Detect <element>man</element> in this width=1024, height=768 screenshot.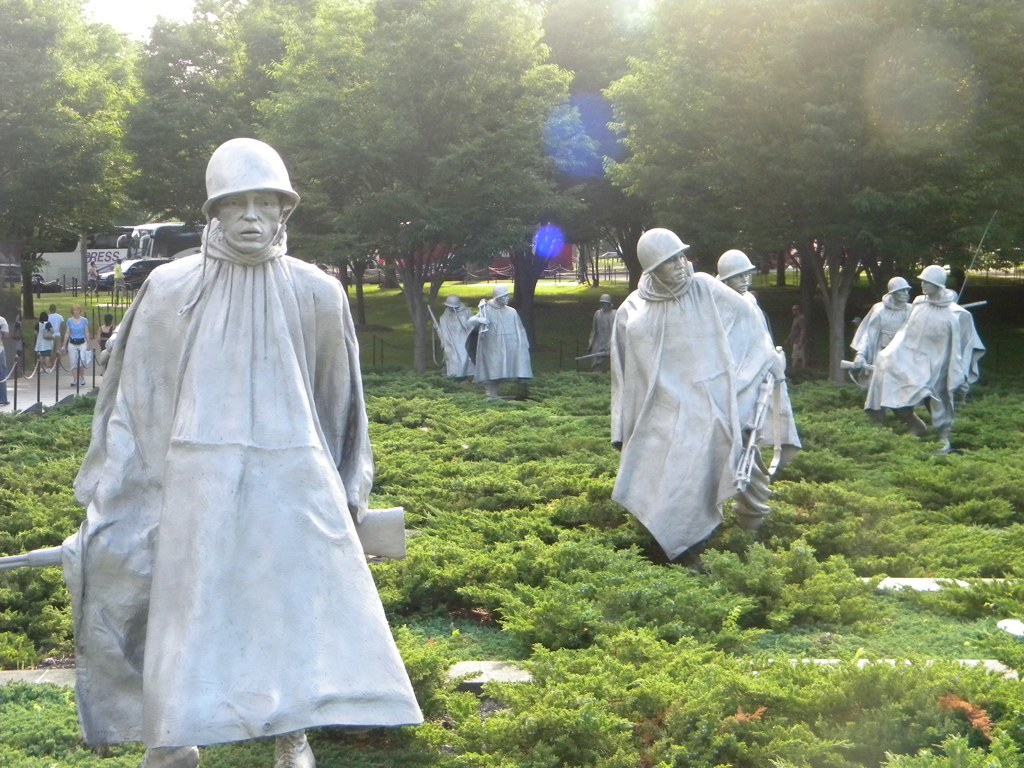
Detection: [488, 280, 533, 400].
